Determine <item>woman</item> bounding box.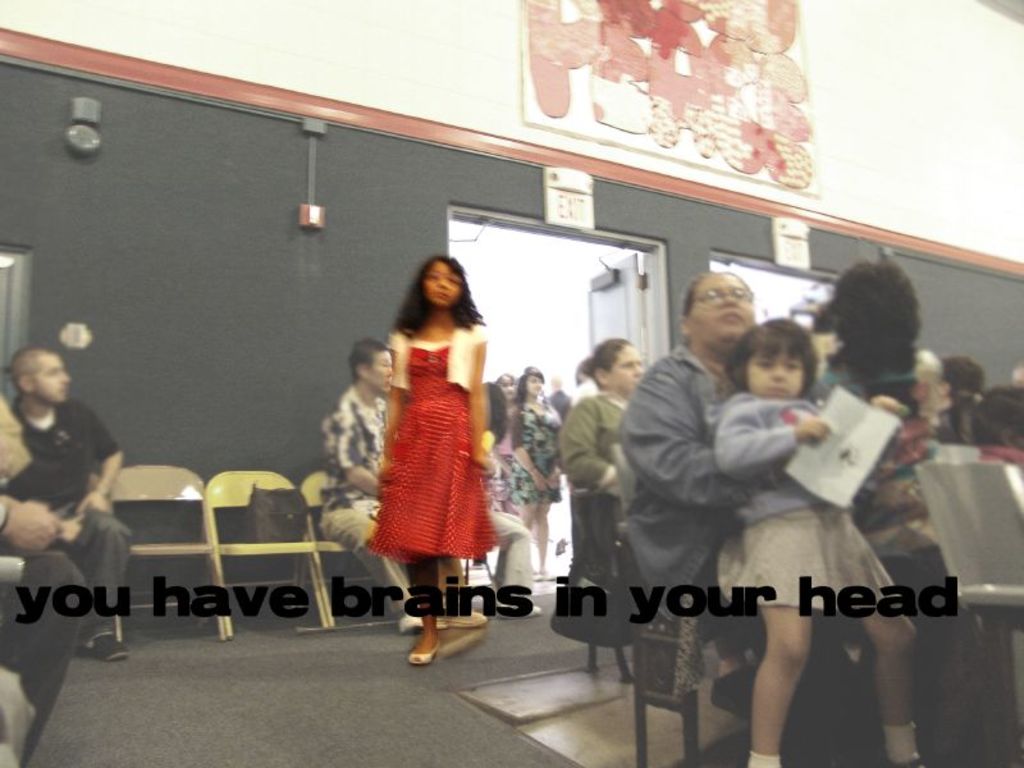
Determined: left=504, top=366, right=563, bottom=584.
